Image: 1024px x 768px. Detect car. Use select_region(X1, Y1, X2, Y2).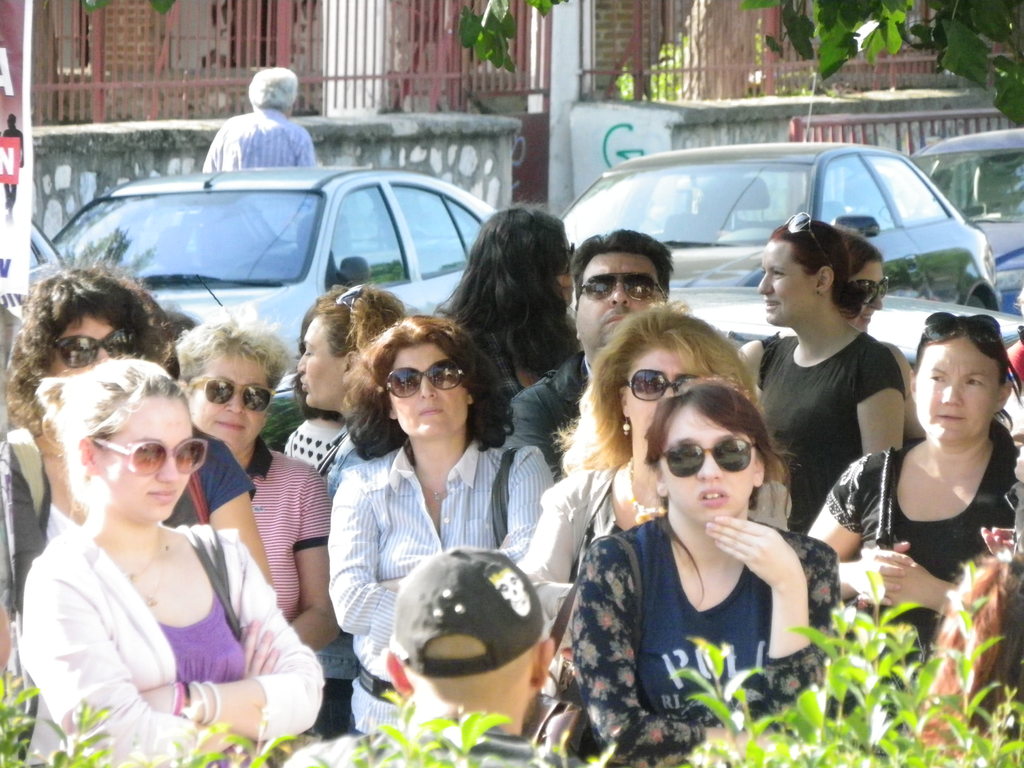
select_region(49, 127, 508, 406).
